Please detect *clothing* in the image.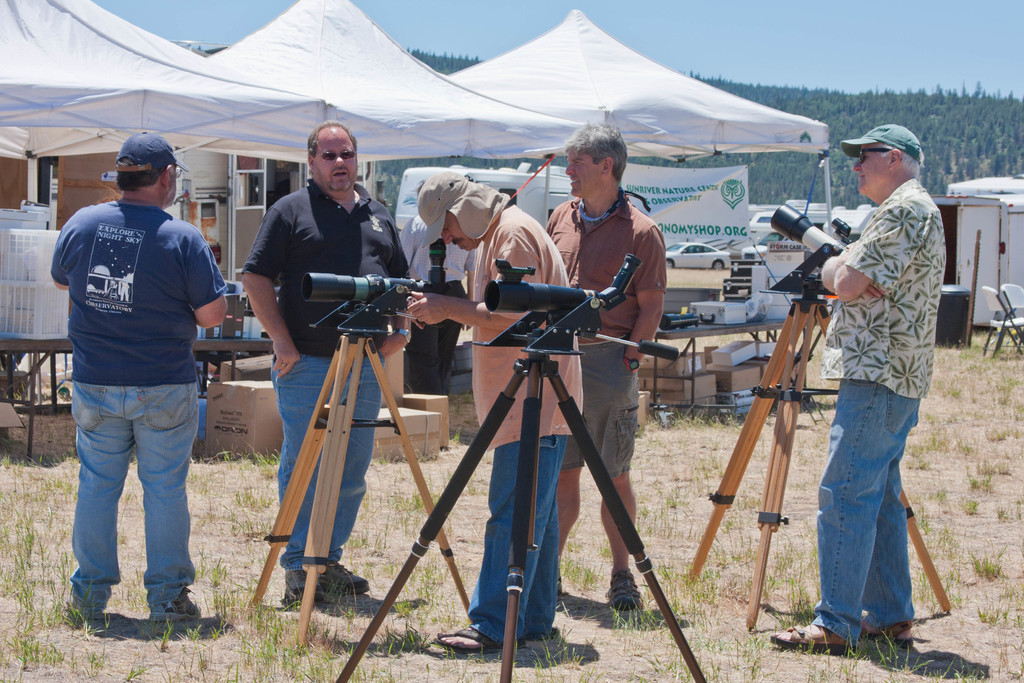
<region>825, 176, 934, 641</region>.
